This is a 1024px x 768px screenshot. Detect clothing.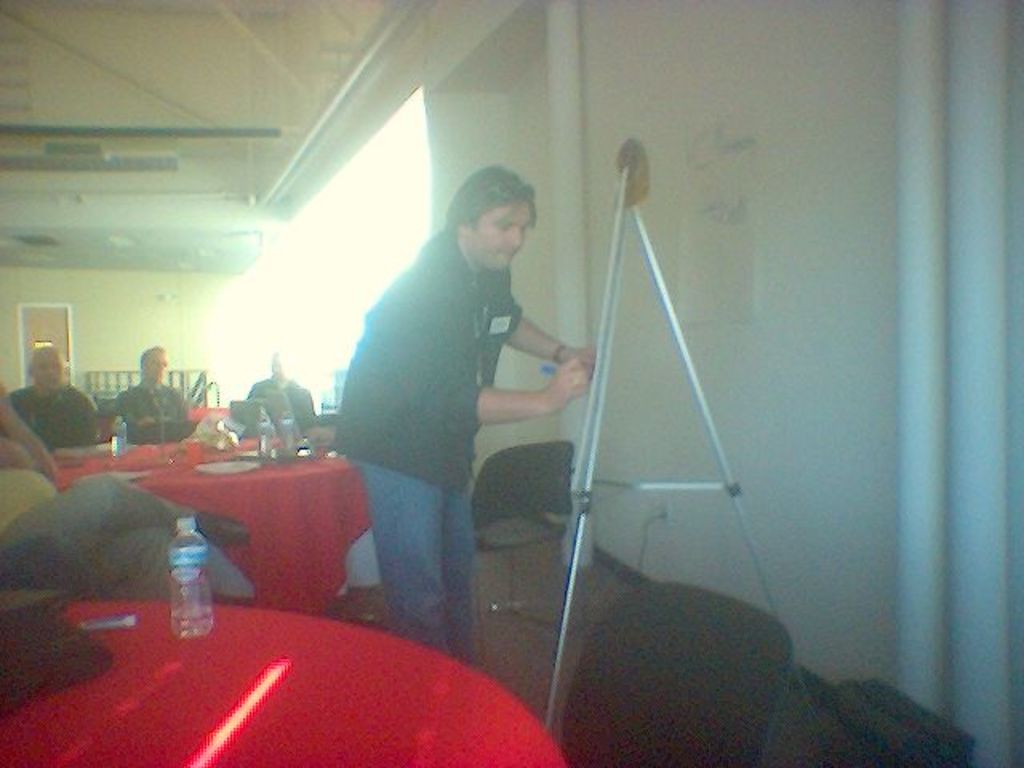
11, 379, 109, 453.
